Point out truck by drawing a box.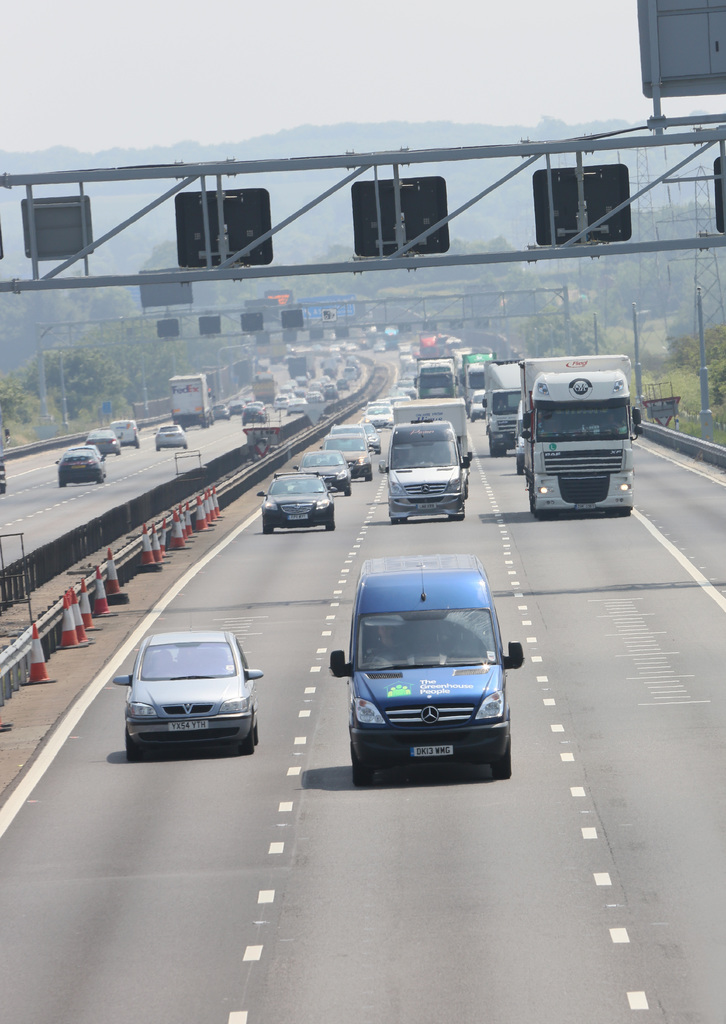
pyautogui.locateOnScreen(506, 343, 647, 518).
